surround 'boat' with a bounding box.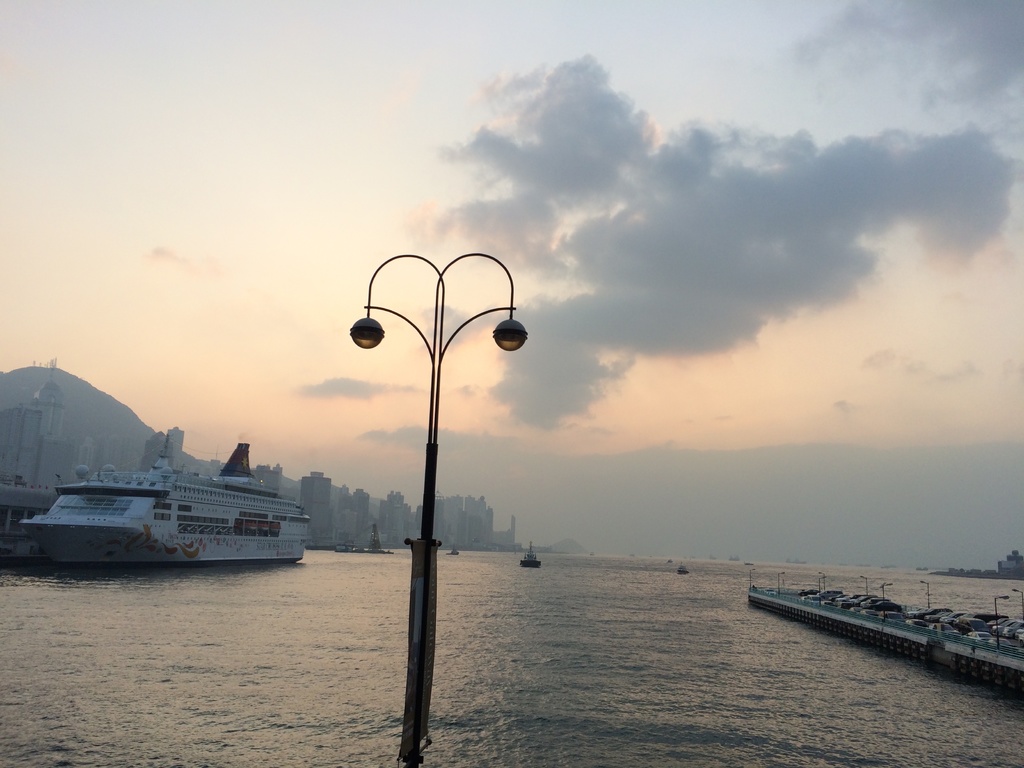
select_region(27, 433, 333, 563).
